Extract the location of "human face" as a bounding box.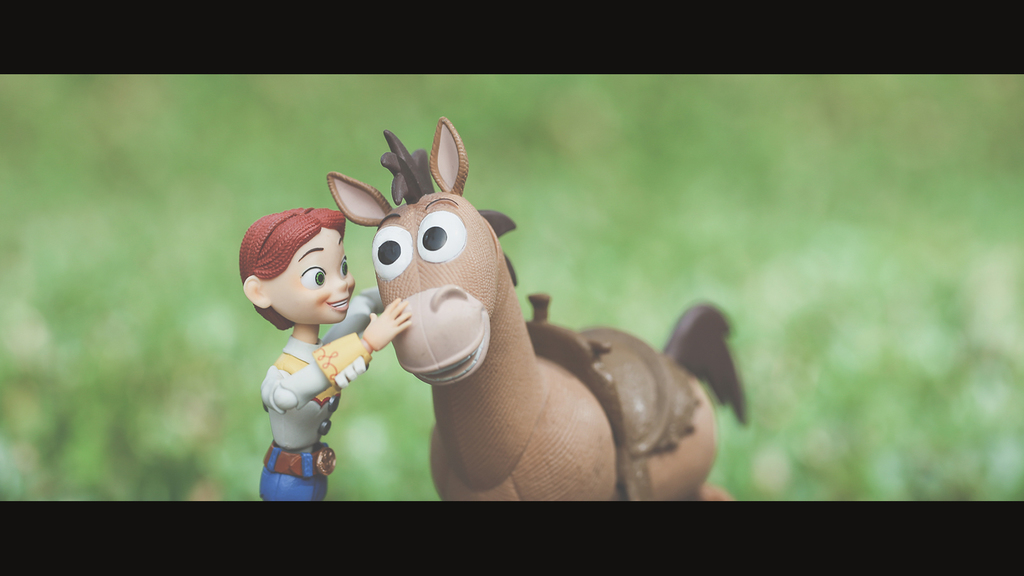
select_region(266, 225, 355, 321).
